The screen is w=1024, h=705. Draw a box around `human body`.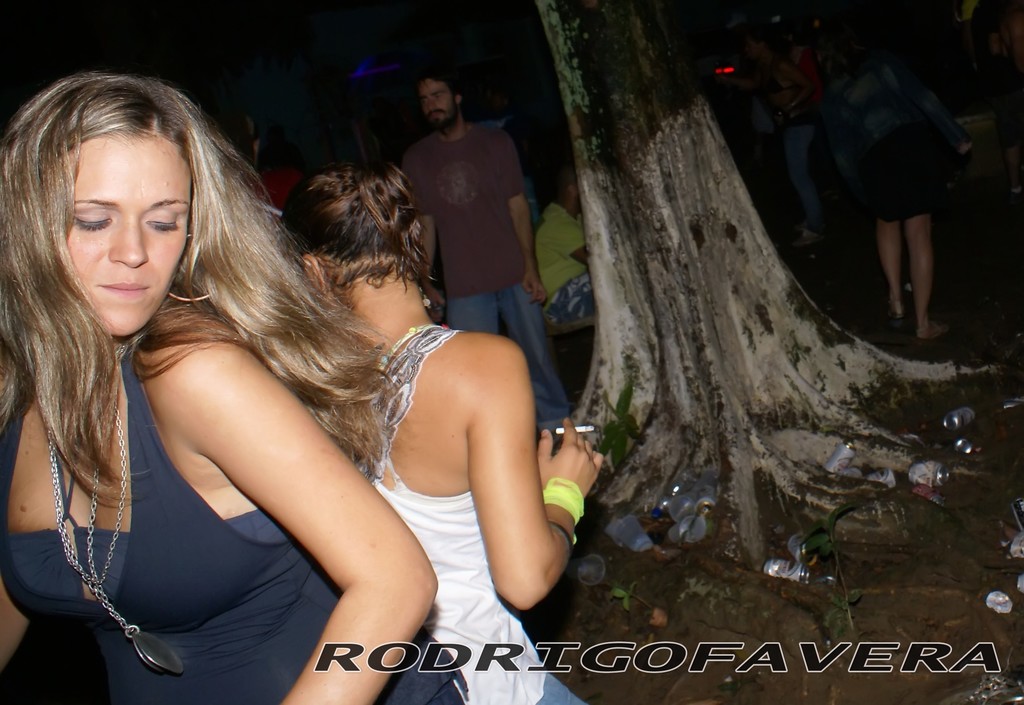
[397, 119, 545, 448].
